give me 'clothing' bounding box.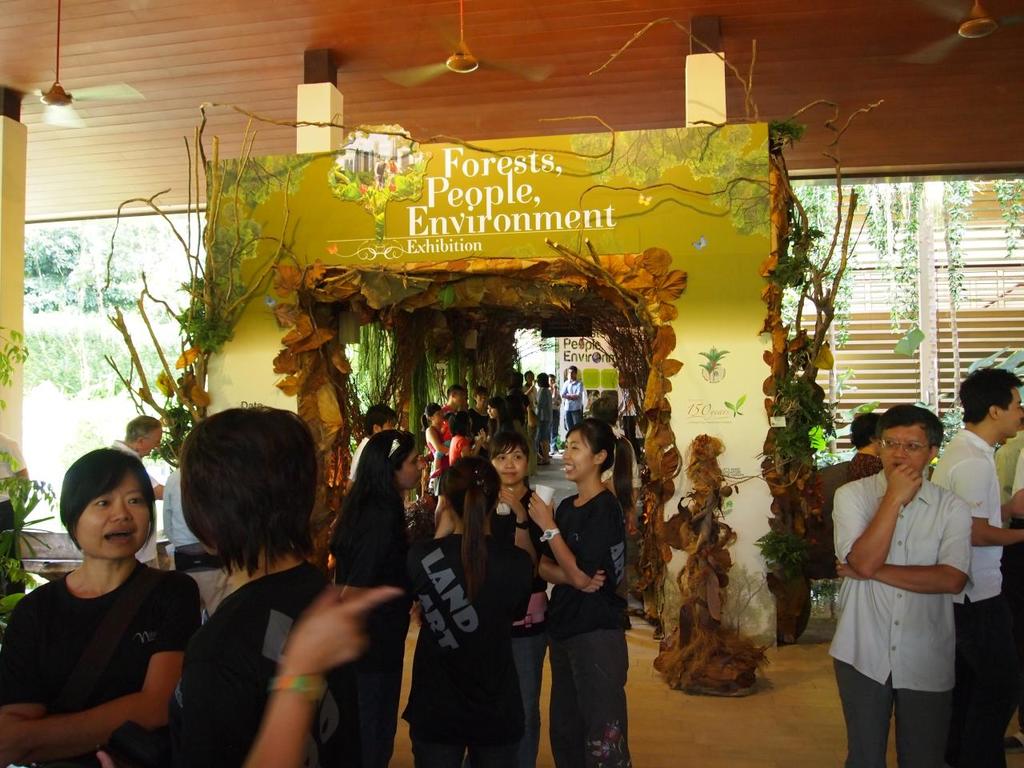
<bbox>0, 560, 202, 767</bbox>.
